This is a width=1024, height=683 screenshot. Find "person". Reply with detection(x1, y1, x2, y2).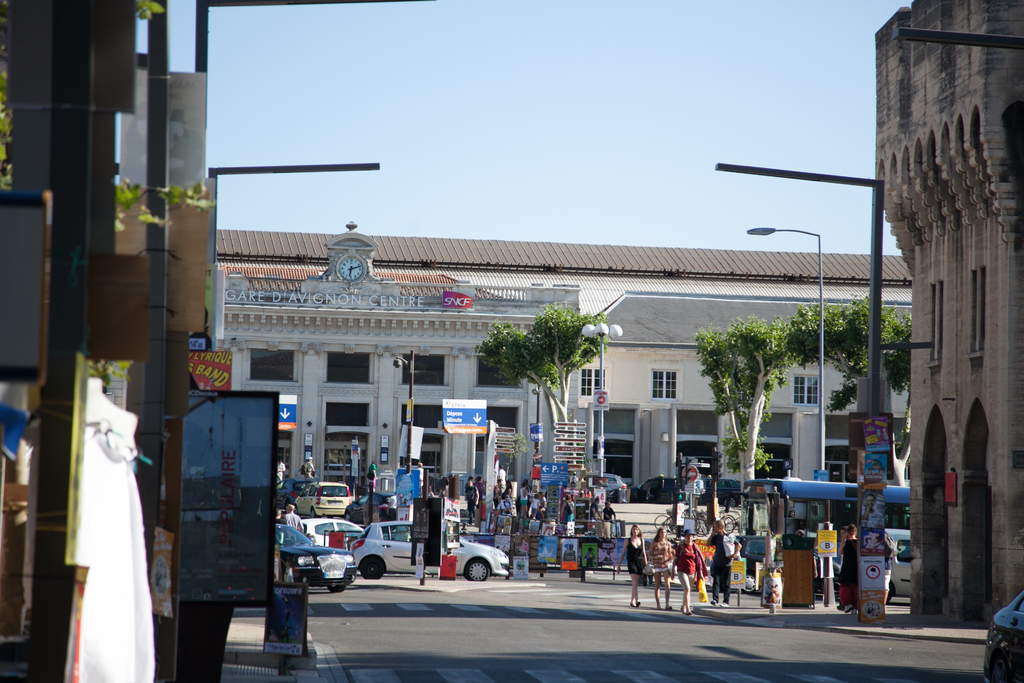
detection(648, 528, 673, 609).
